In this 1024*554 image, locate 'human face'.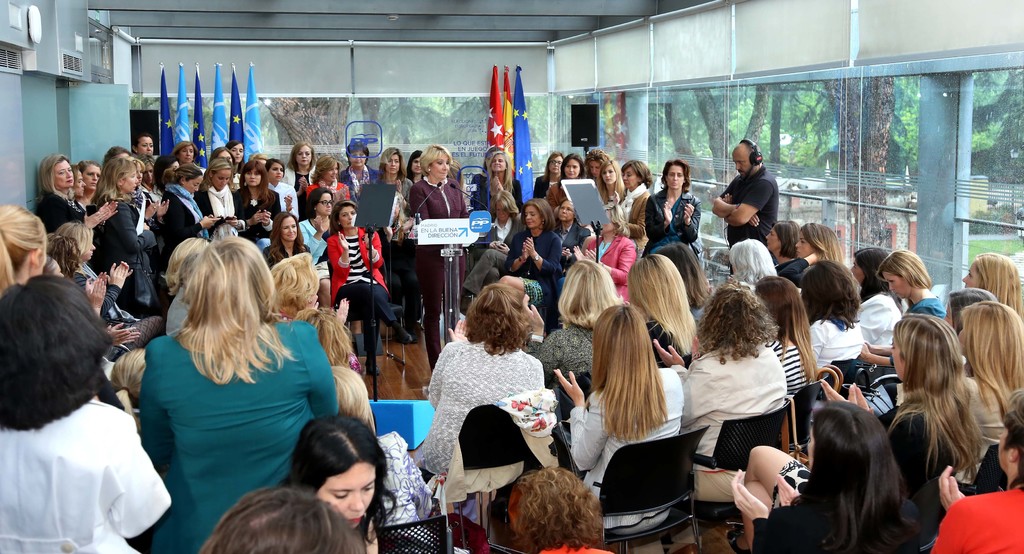
Bounding box: <bbox>84, 241, 97, 262</bbox>.
